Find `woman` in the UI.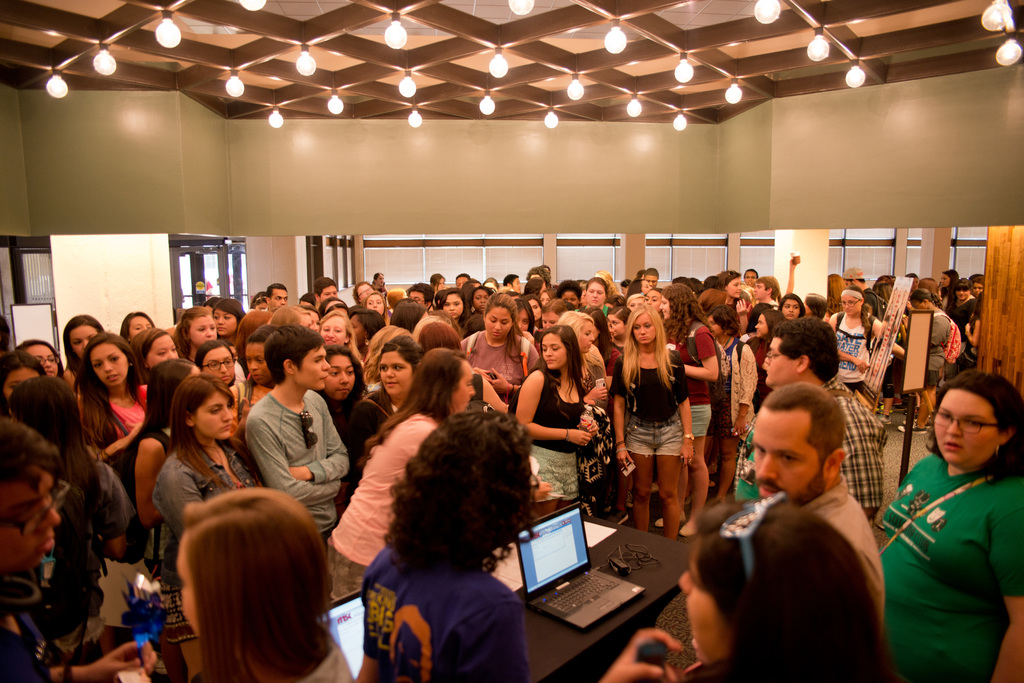
UI element at pyautogui.locateOnScreen(521, 293, 544, 324).
